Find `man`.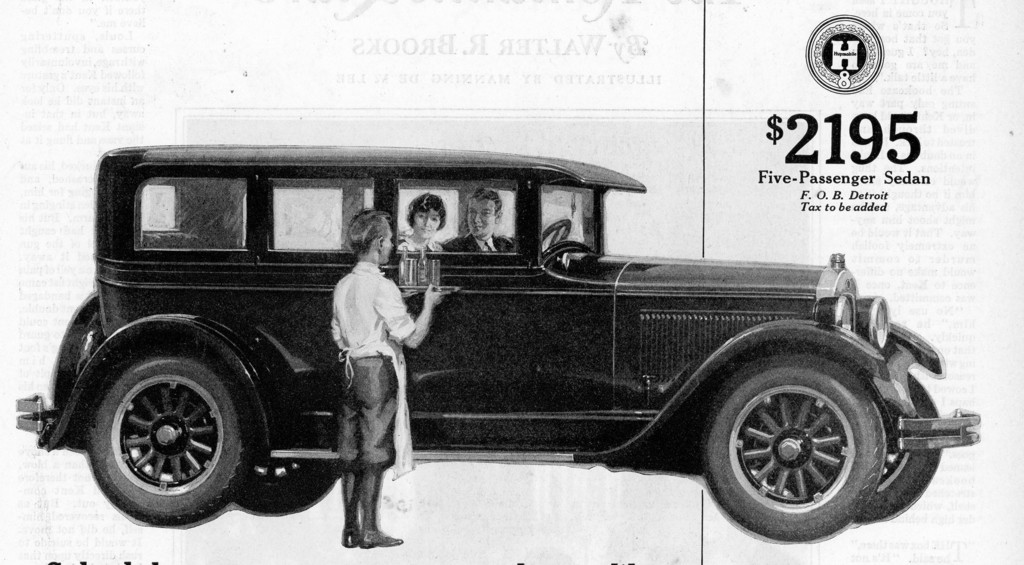
441,188,517,252.
